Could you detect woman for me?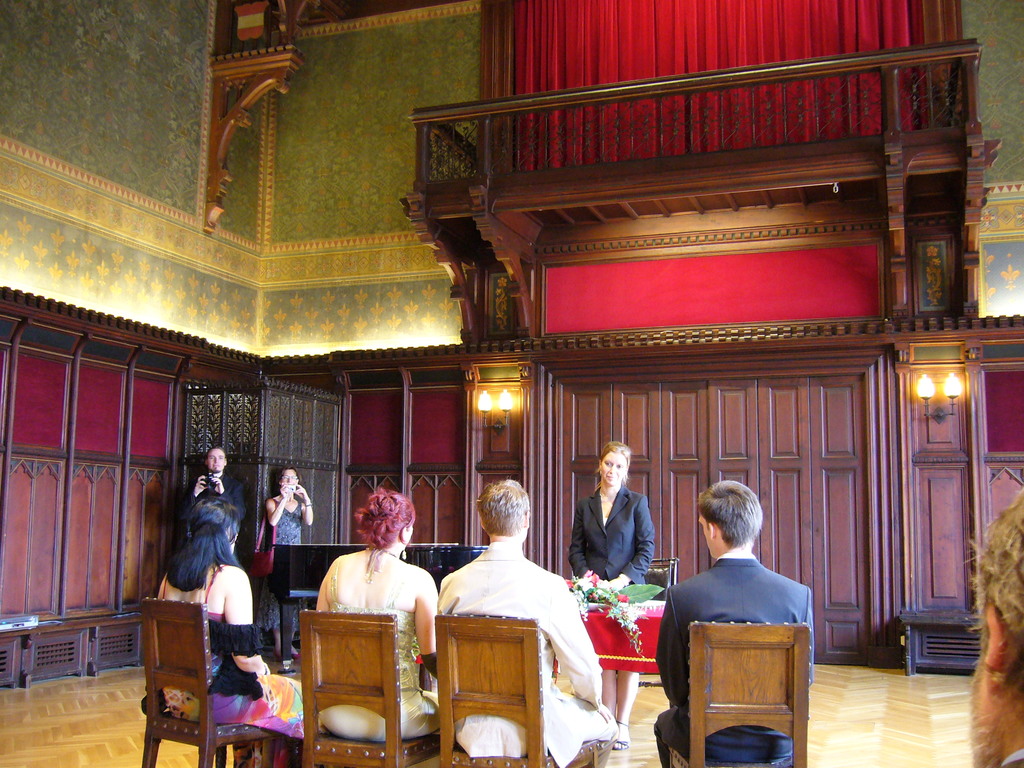
Detection result: {"x1": 155, "y1": 489, "x2": 305, "y2": 767}.
